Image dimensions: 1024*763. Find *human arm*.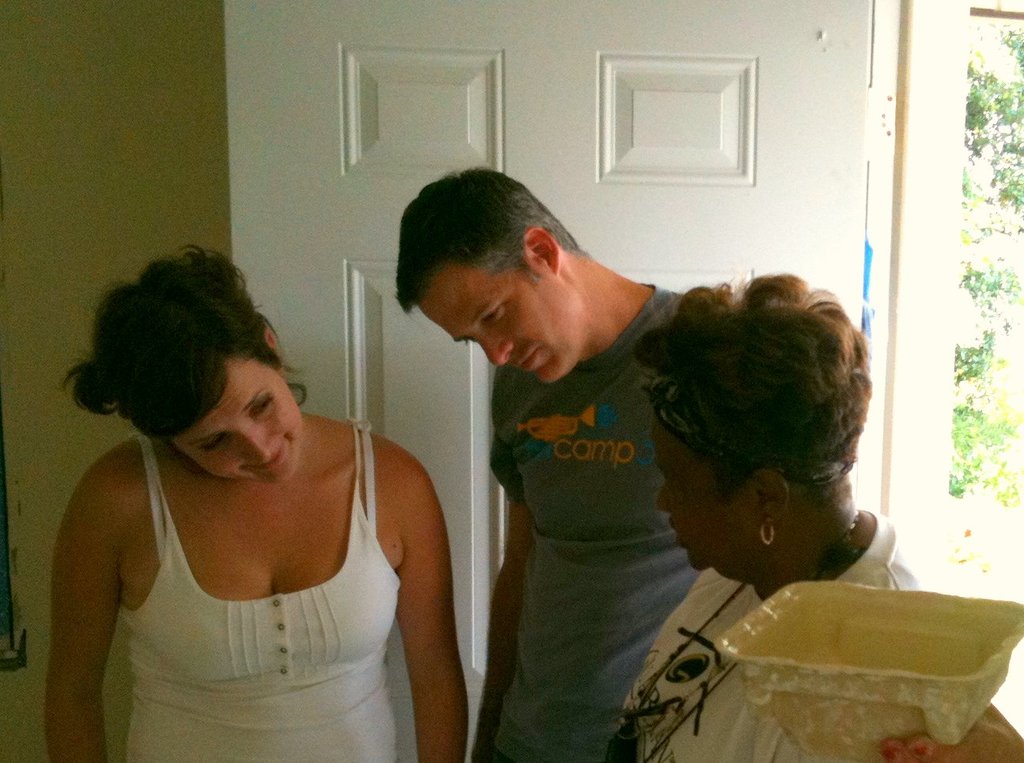
47/447/143/762.
